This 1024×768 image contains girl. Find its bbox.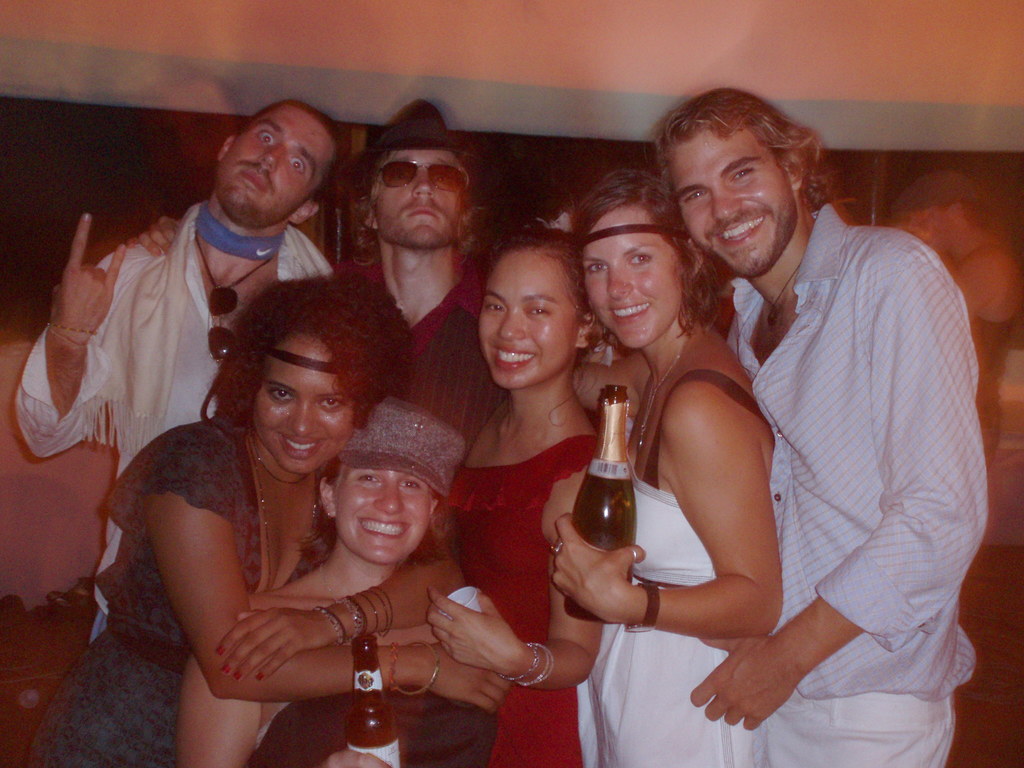
locate(435, 236, 607, 767).
